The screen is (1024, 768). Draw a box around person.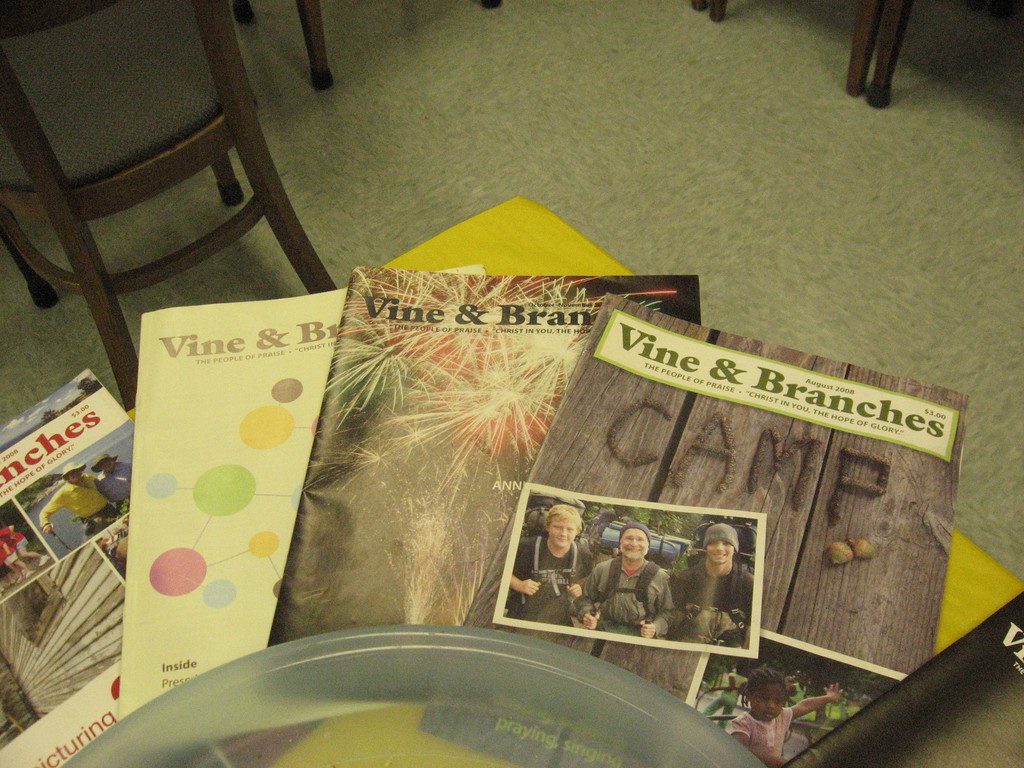
box(1, 538, 28, 587).
